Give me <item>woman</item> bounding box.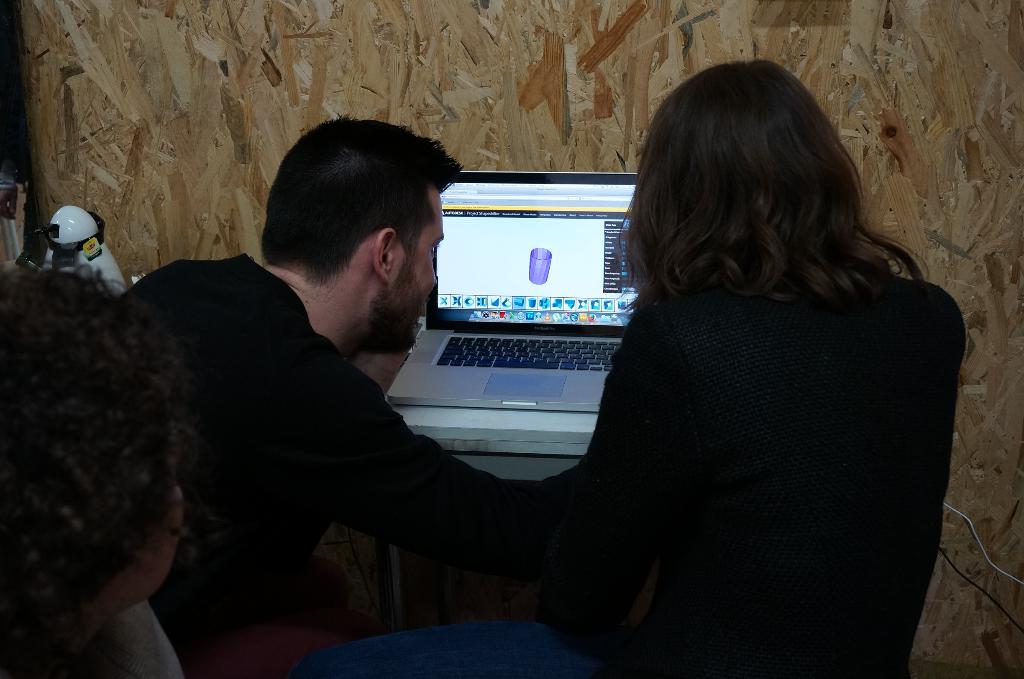
bbox=[0, 273, 230, 678].
